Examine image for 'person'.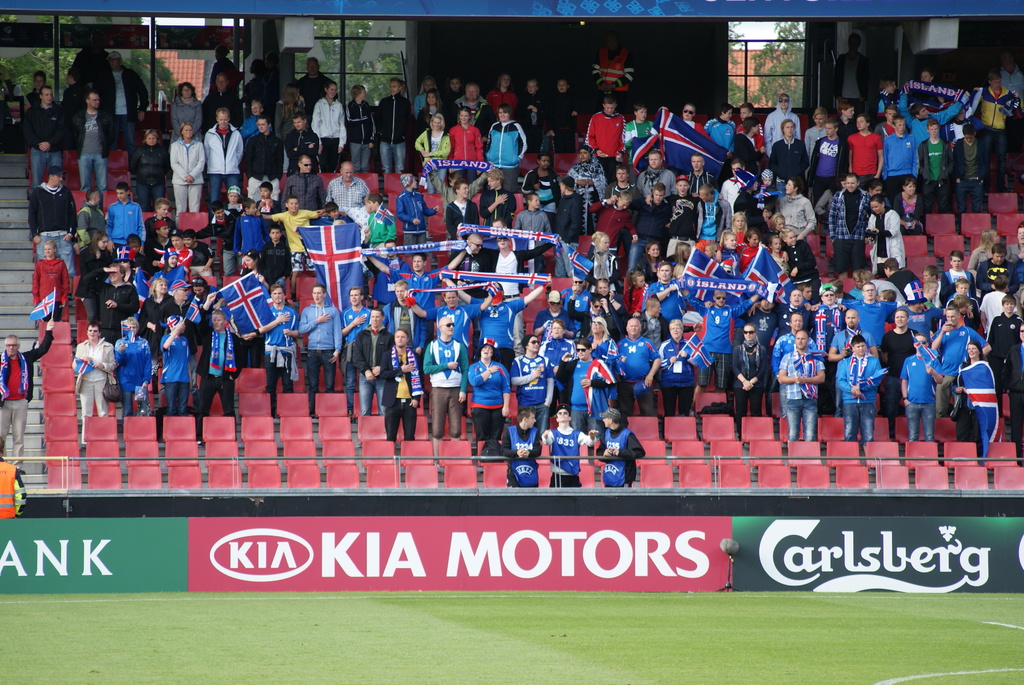
Examination result: l=156, t=242, r=191, b=265.
